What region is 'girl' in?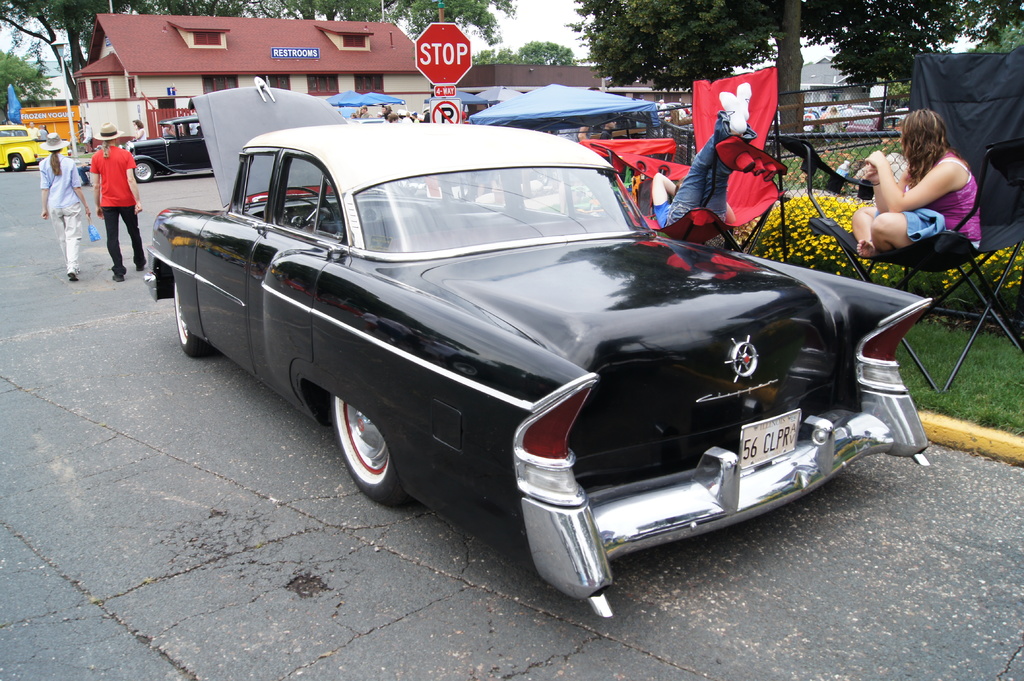
detection(847, 105, 983, 251).
